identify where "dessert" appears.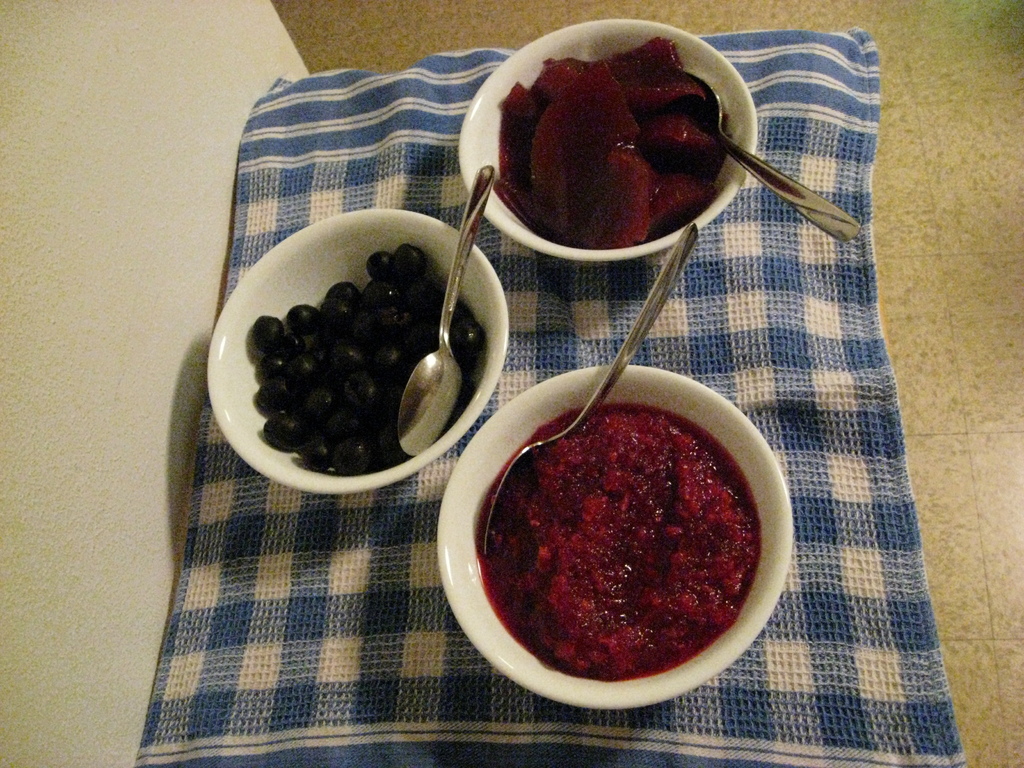
Appears at Rect(459, 26, 762, 268).
